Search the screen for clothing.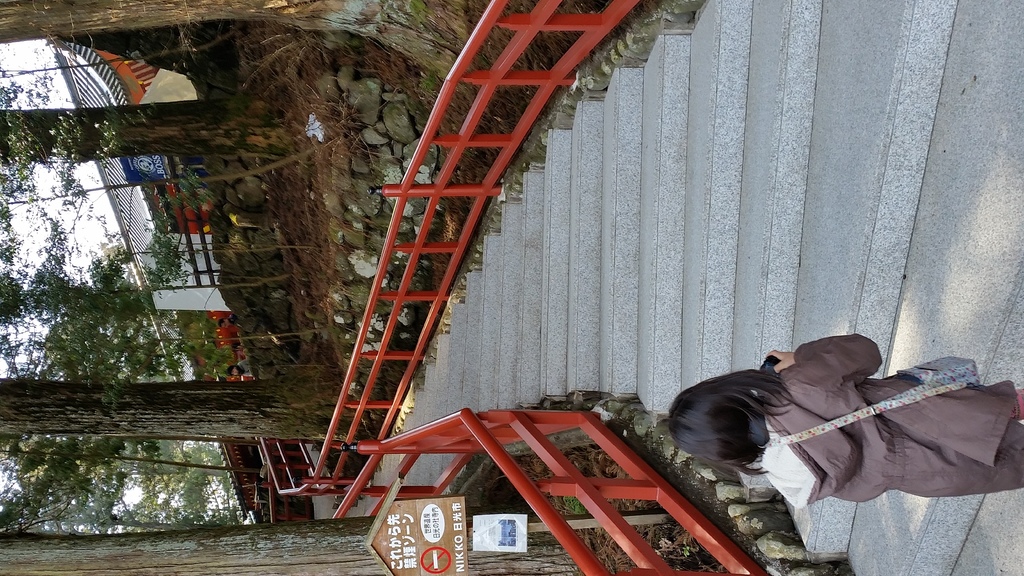
Found at box=[664, 328, 1009, 538].
